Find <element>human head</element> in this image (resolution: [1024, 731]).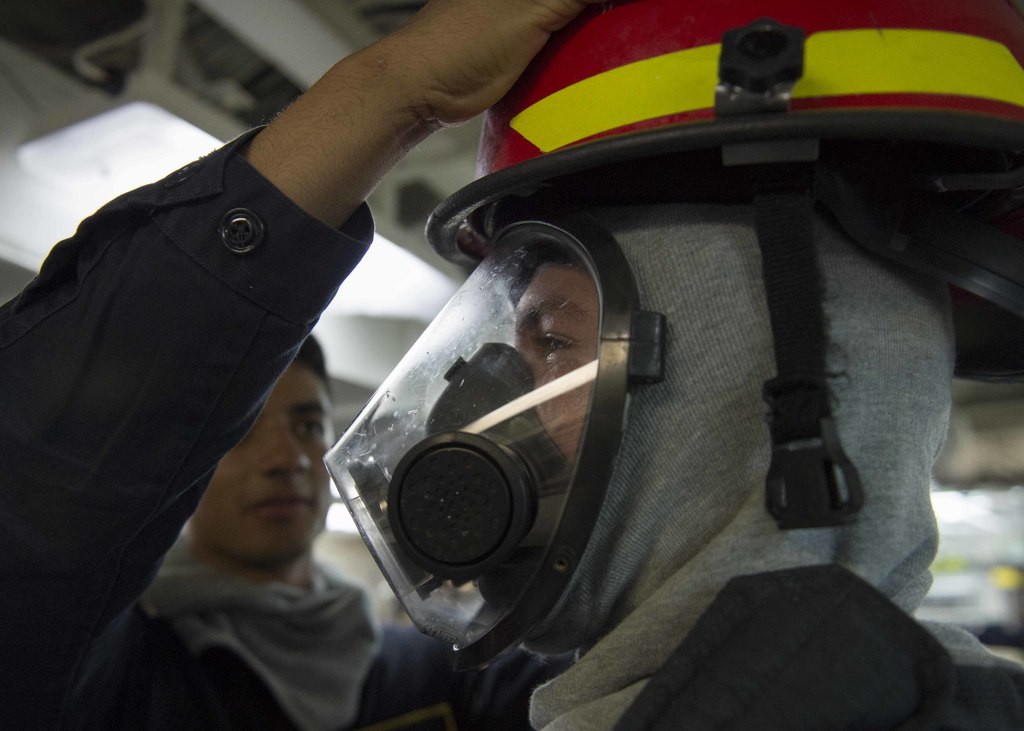
[192,337,332,565].
